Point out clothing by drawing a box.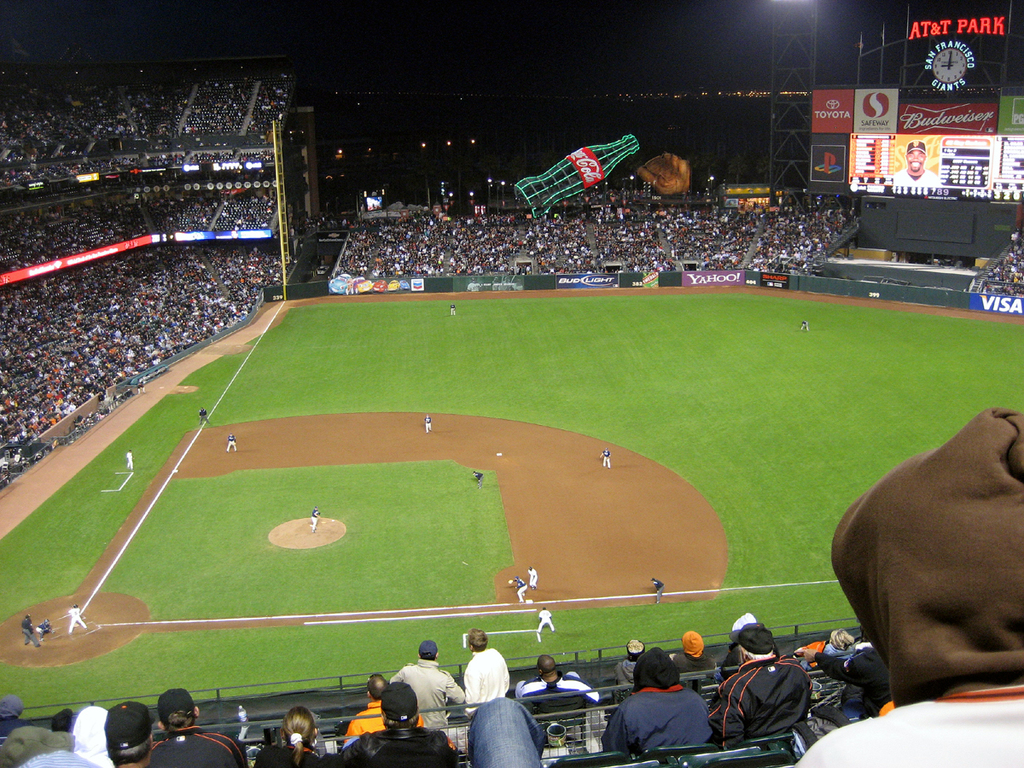
{"left": 21, "top": 614, "right": 38, "bottom": 645}.
